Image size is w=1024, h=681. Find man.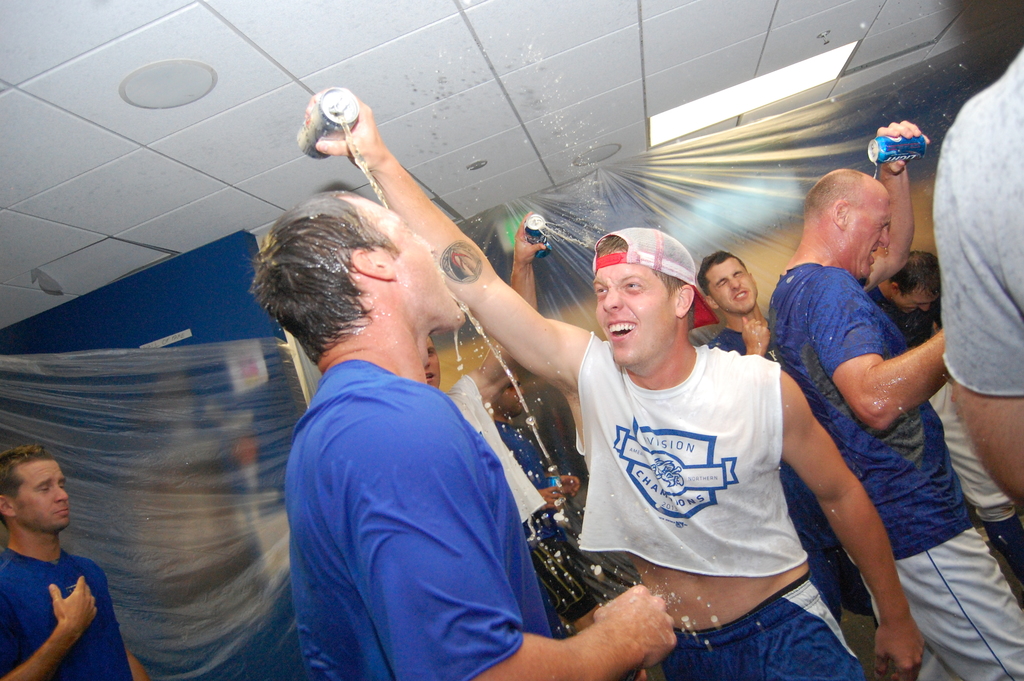
423 209 568 635.
